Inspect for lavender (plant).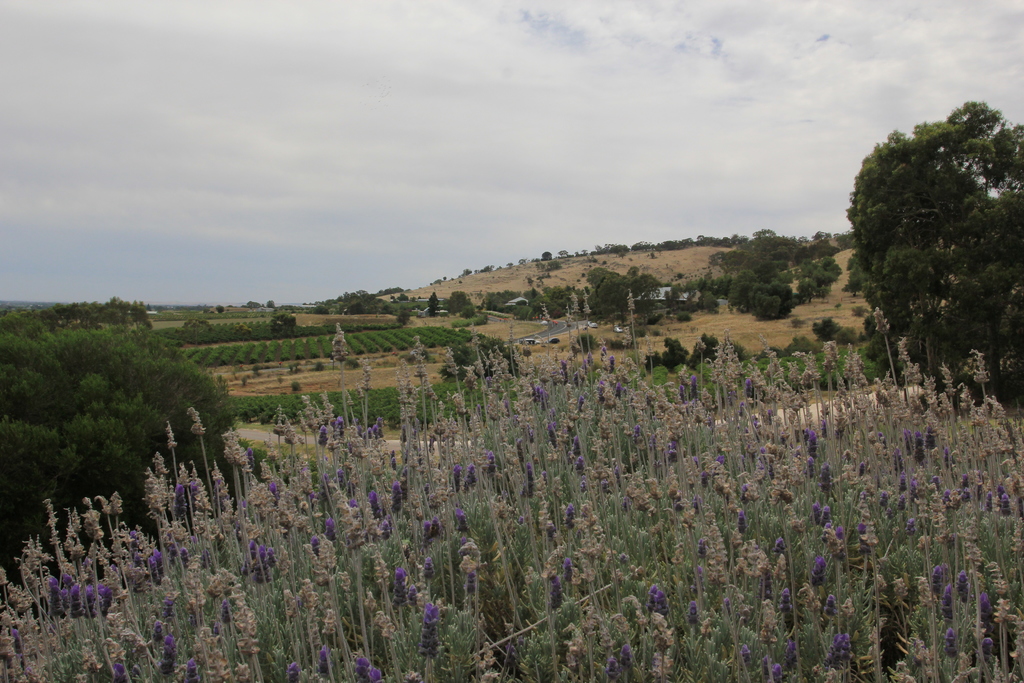
Inspection: l=335, t=416, r=345, b=440.
